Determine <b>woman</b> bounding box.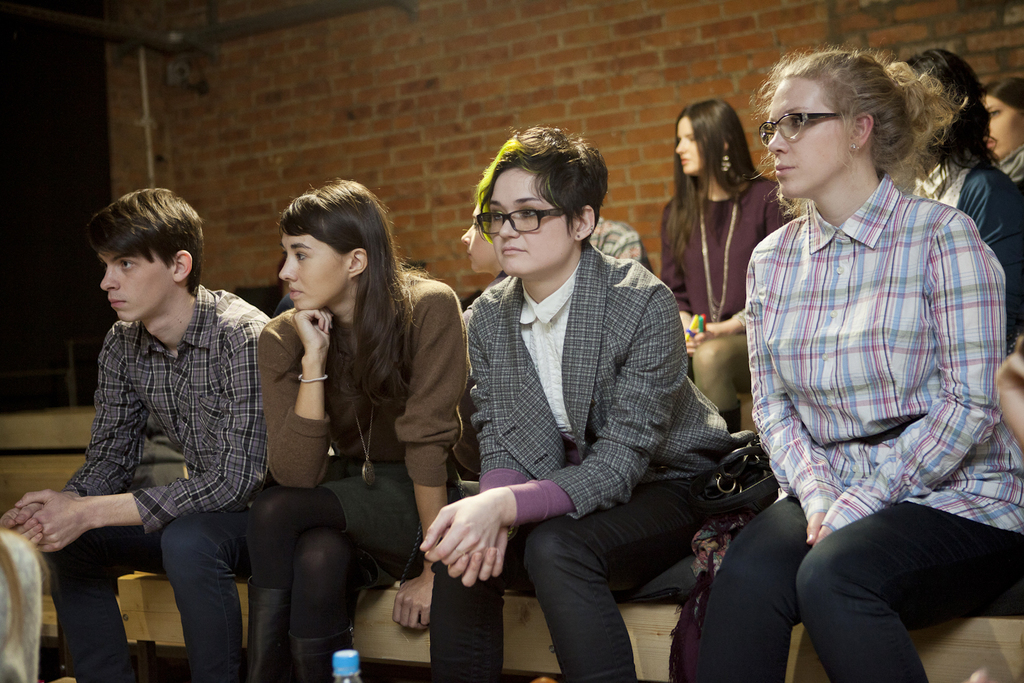
Determined: <bbox>236, 184, 468, 663</bbox>.
